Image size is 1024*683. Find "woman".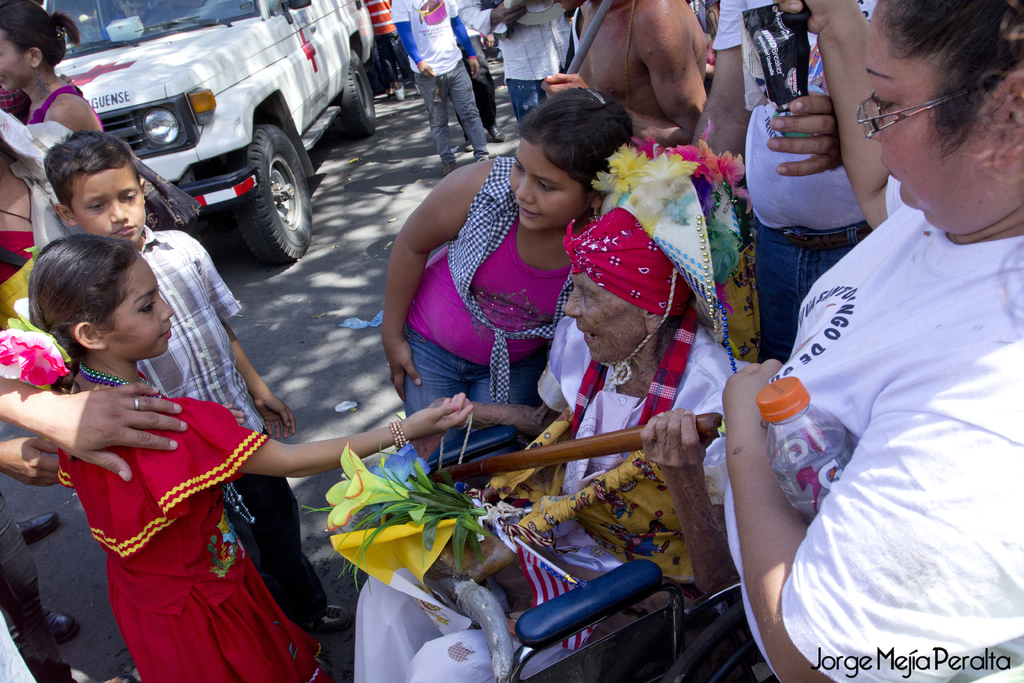
left=344, top=140, right=757, bottom=682.
